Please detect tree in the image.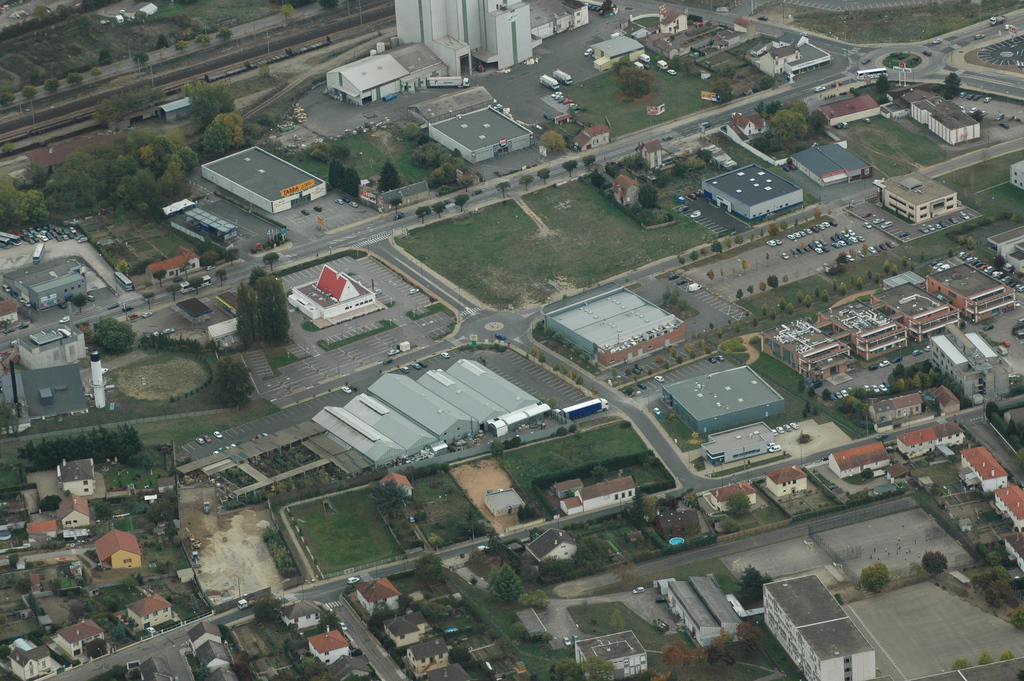
locate(516, 587, 551, 611).
